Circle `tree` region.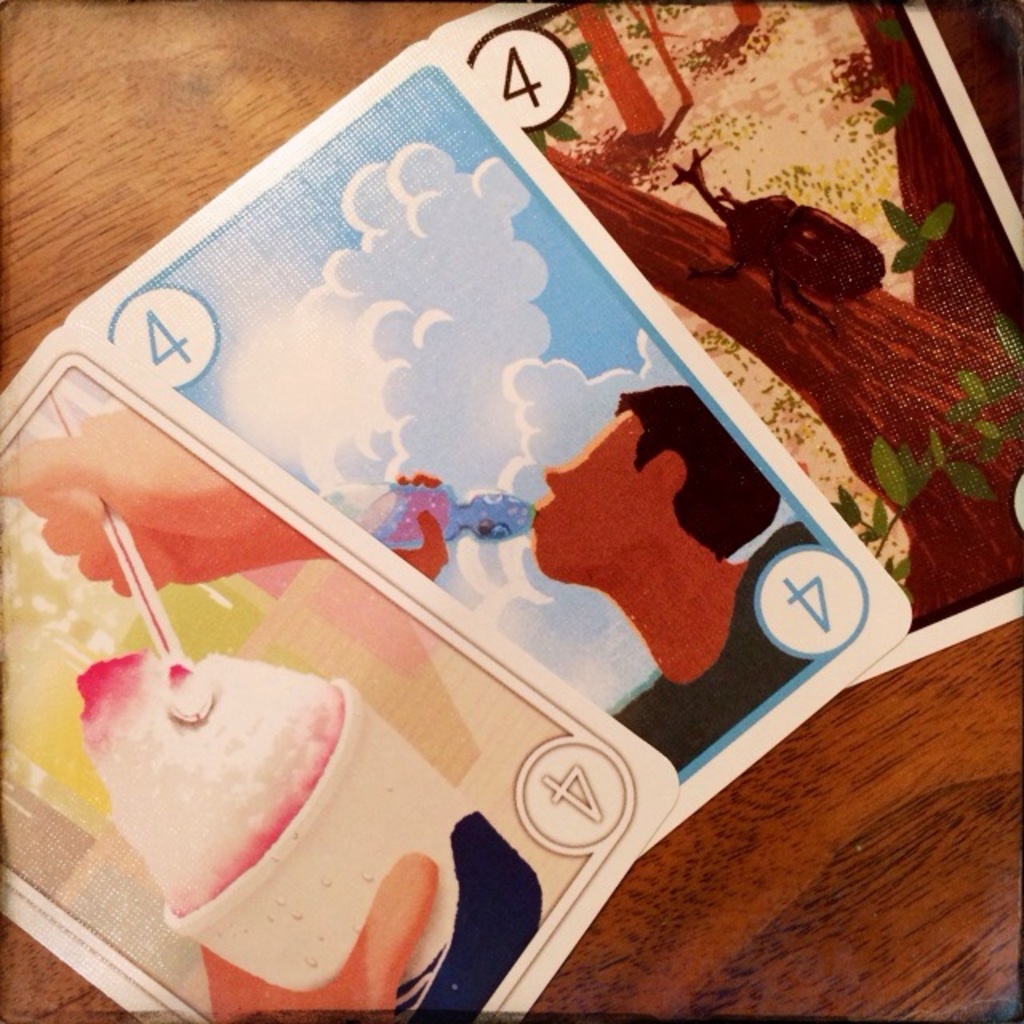
Region: 544:130:1022:621.
